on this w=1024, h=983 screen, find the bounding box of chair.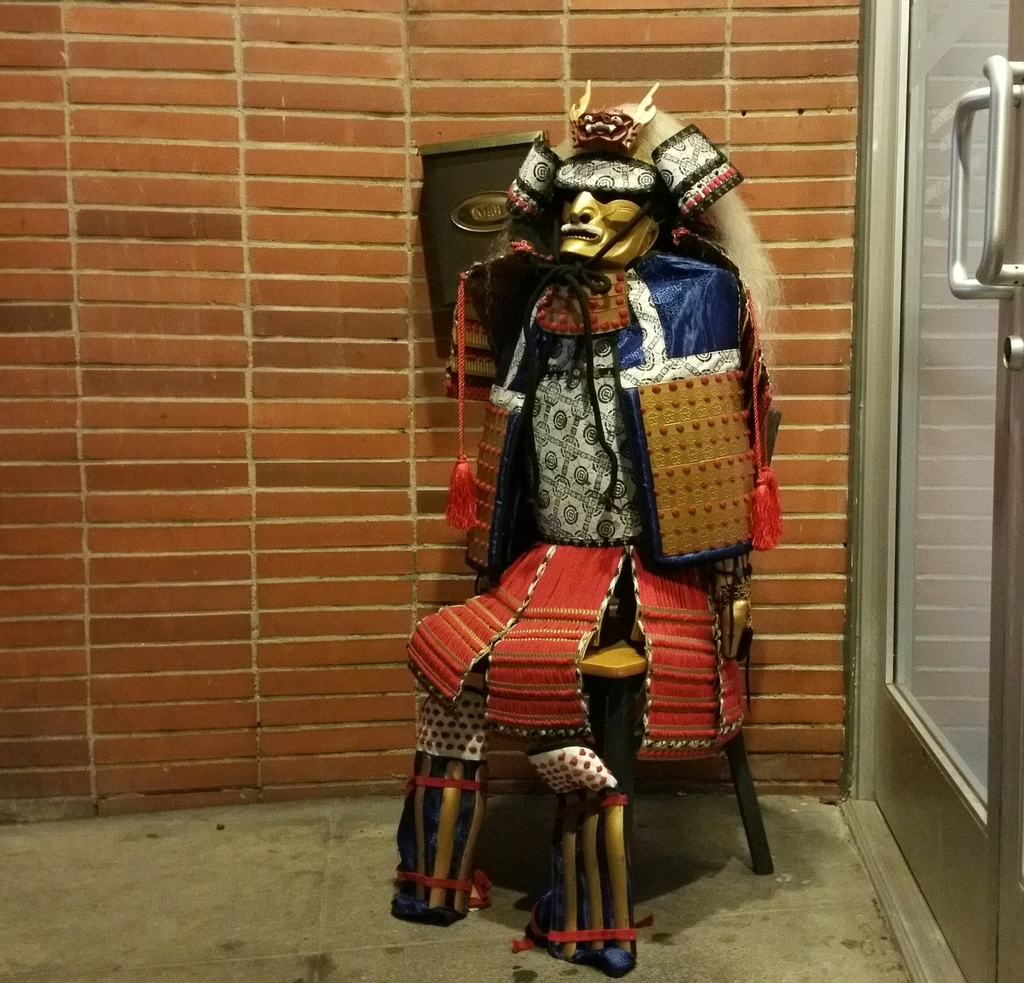
Bounding box: box=[386, 79, 774, 977].
